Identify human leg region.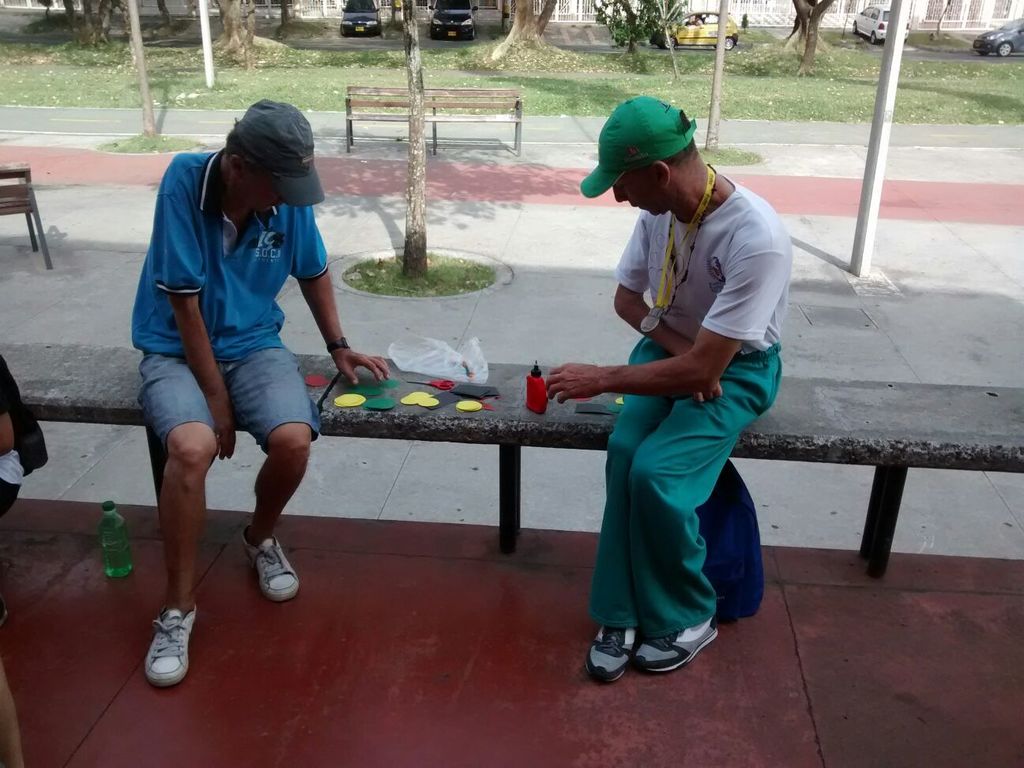
Region: (632, 361, 765, 668).
